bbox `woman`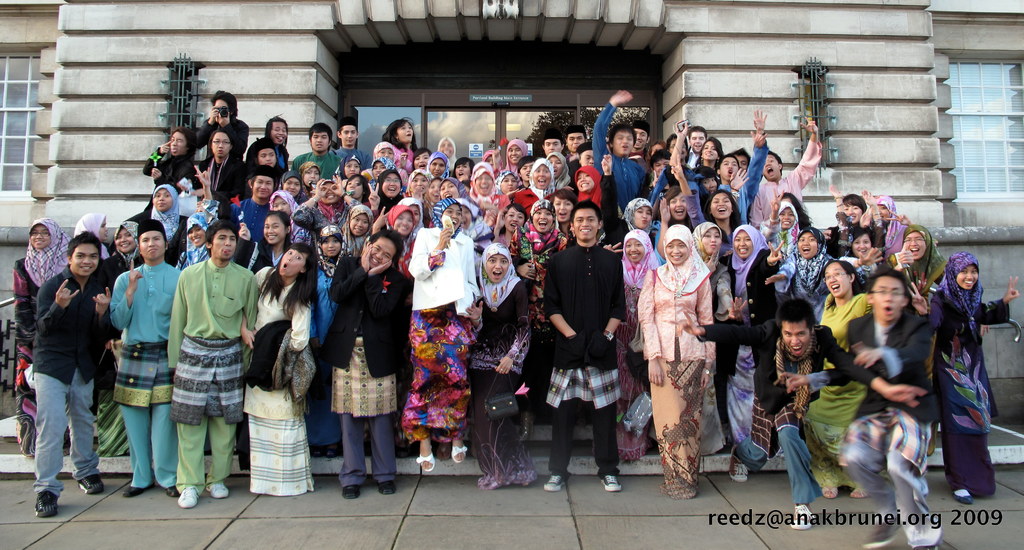
bbox=[436, 175, 471, 201]
